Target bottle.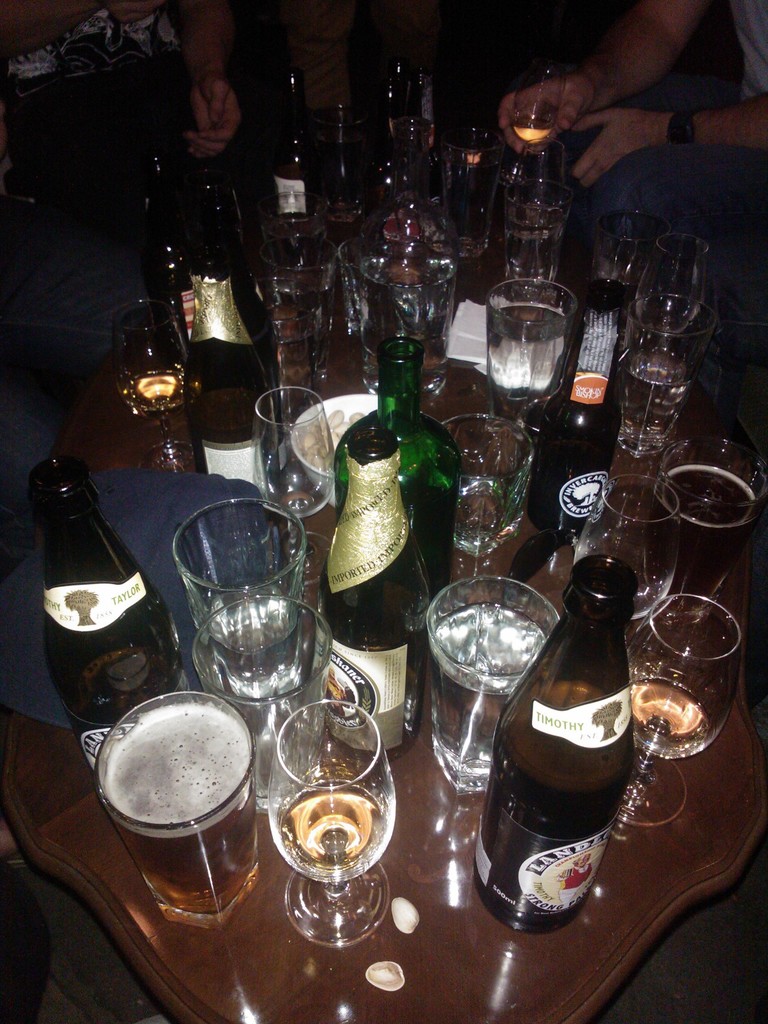
Target region: 523:276:633:540.
